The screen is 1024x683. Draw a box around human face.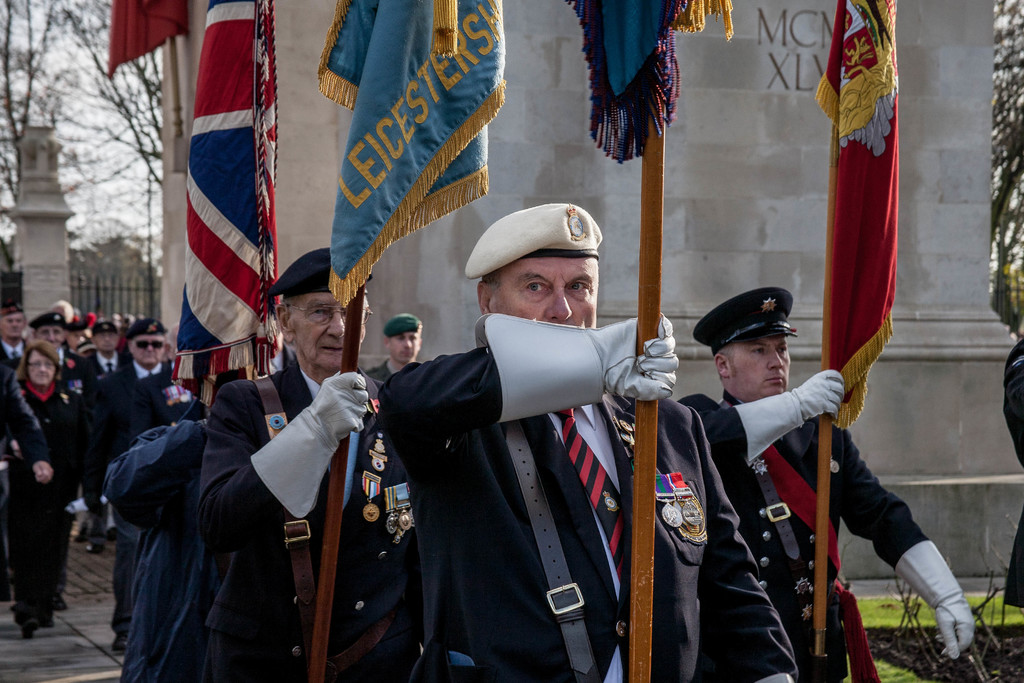
131, 332, 165, 363.
